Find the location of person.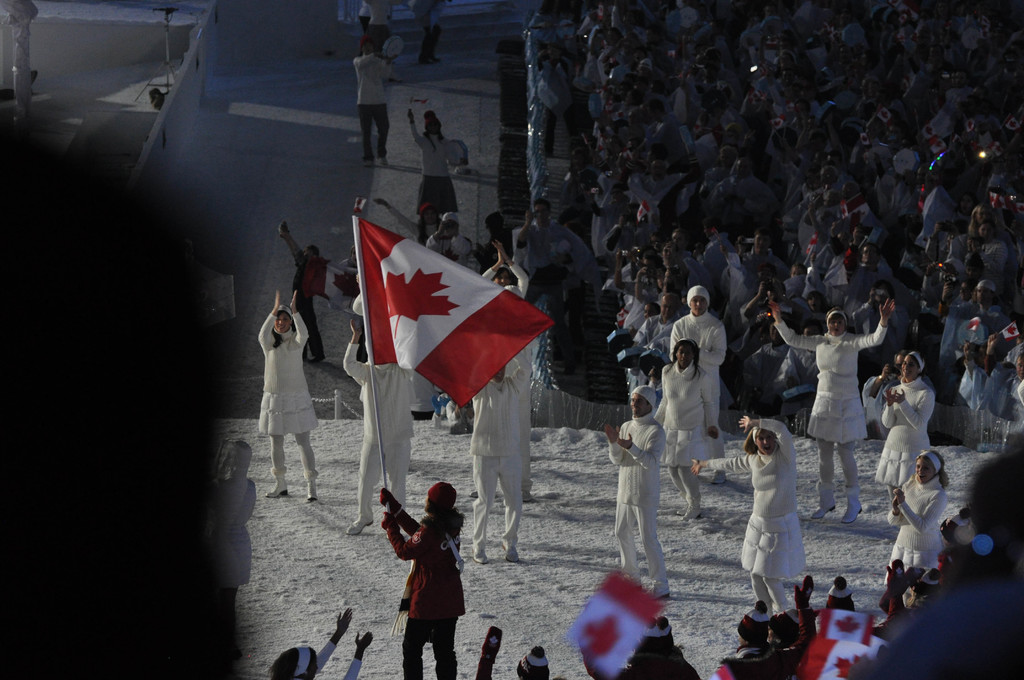
Location: bbox=(475, 248, 527, 300).
